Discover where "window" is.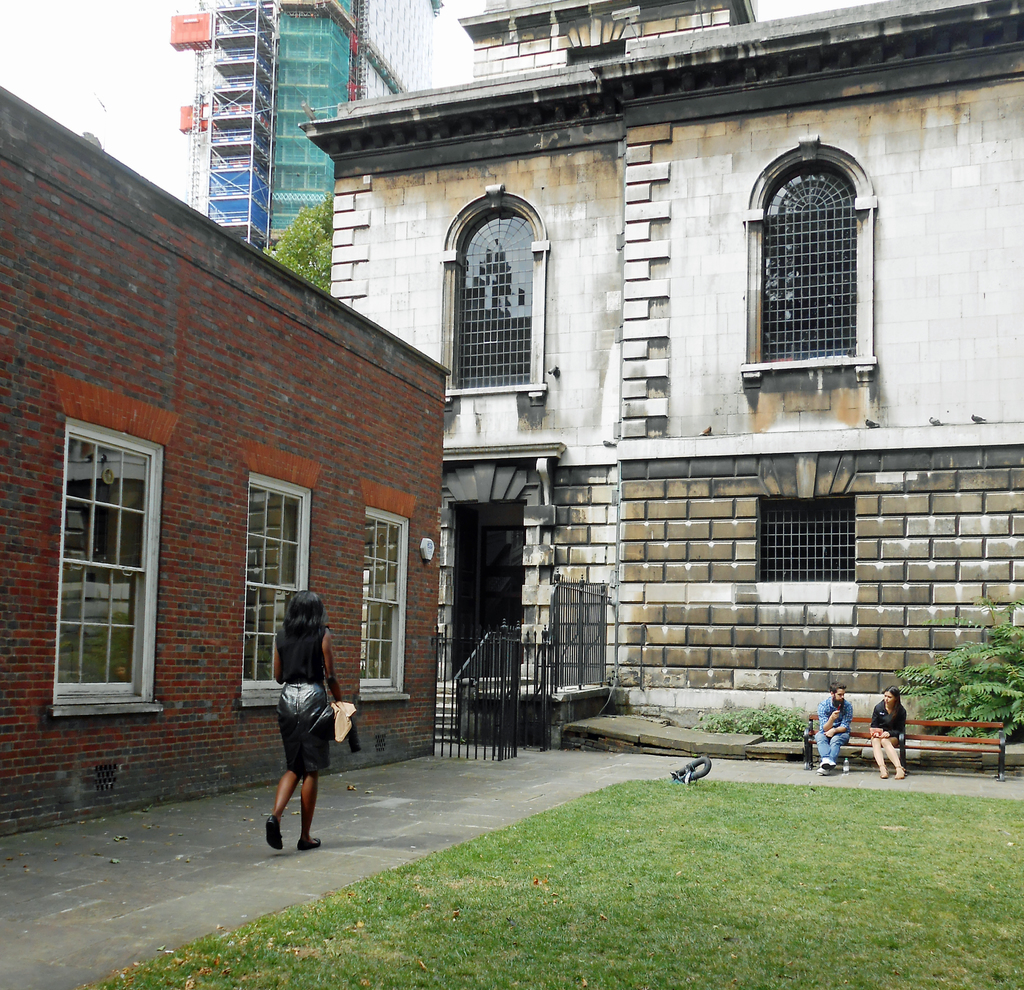
Discovered at [left=49, top=408, right=166, bottom=718].
